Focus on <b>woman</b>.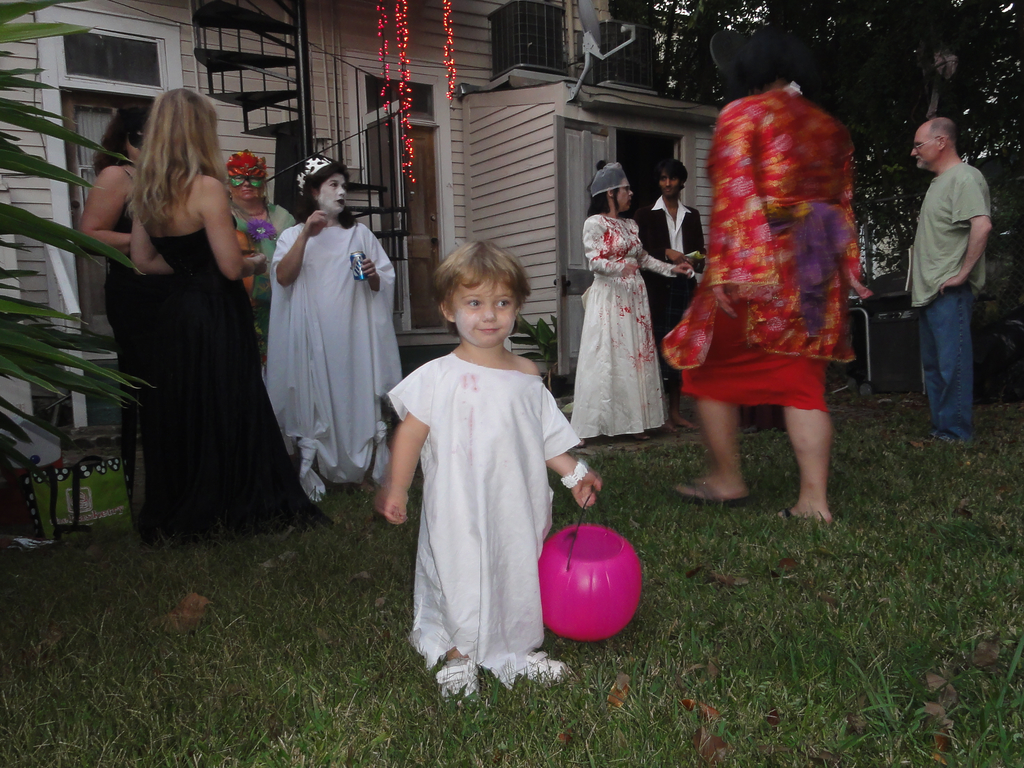
Focused at detection(132, 90, 322, 533).
